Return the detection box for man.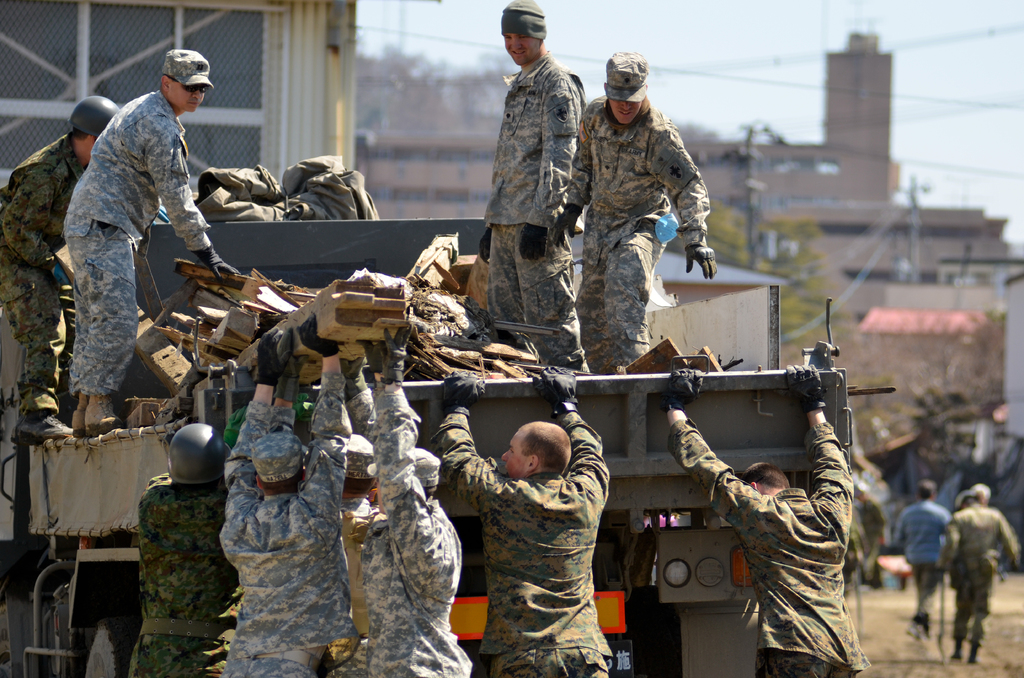
666, 348, 871, 677.
